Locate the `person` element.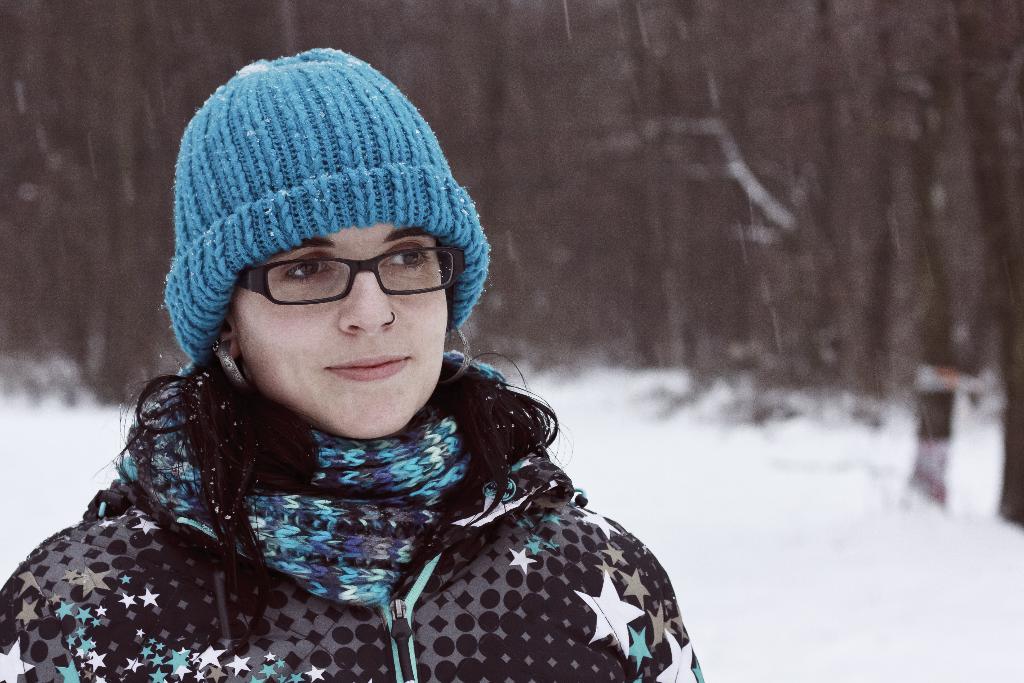
Element bbox: <box>66,72,702,679</box>.
